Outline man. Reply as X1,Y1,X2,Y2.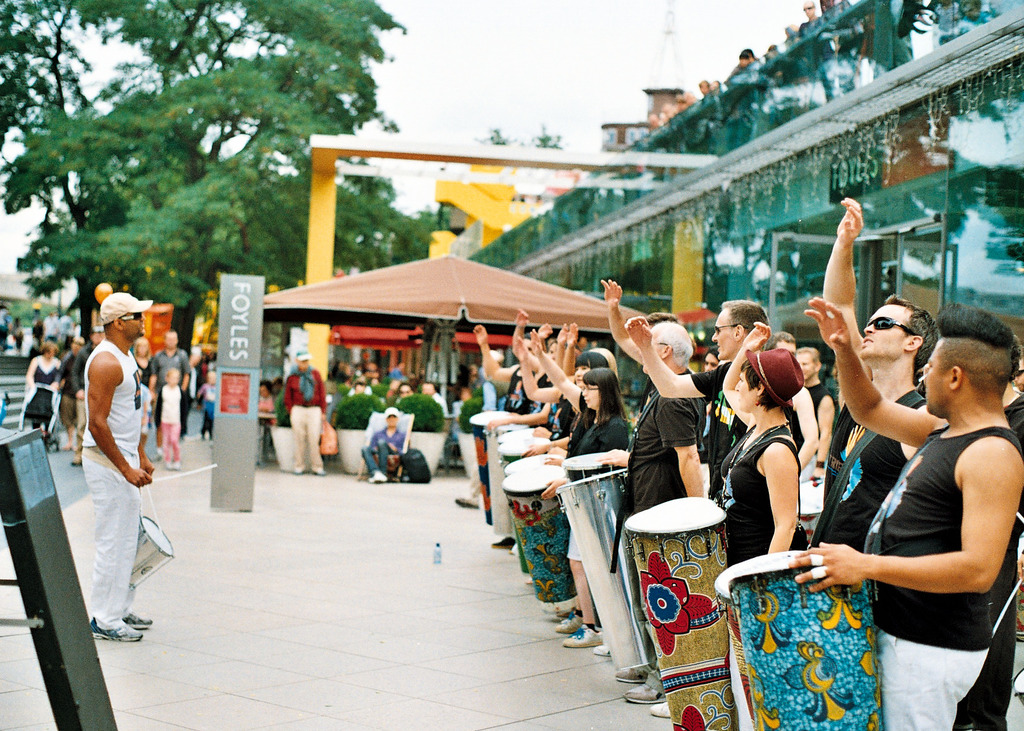
284,348,323,476.
